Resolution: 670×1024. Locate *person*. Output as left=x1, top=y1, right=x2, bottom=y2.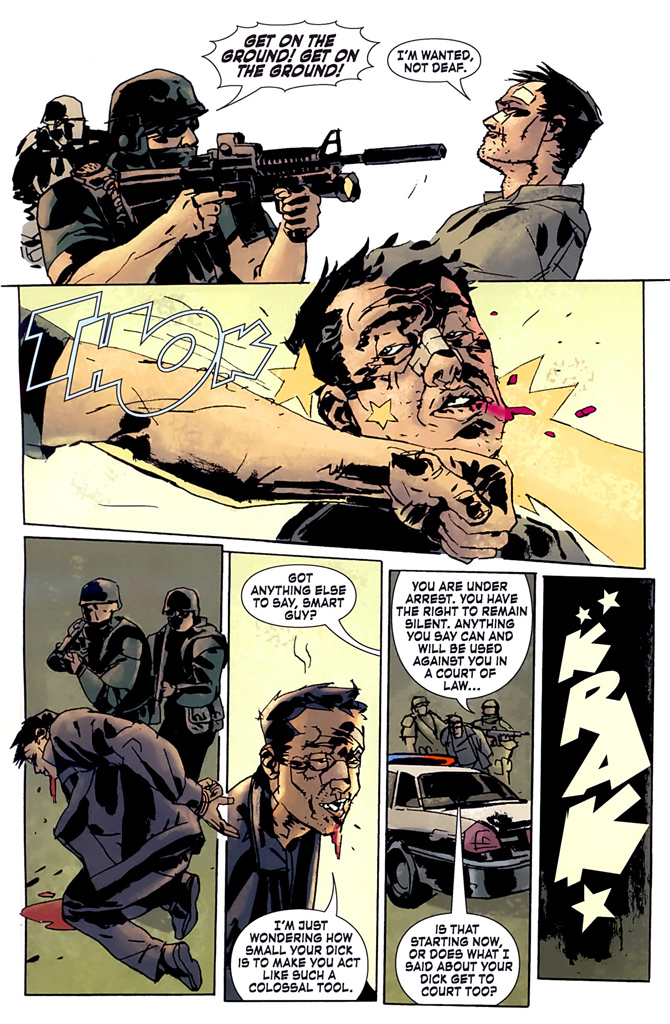
left=15, top=704, right=235, bottom=987.
